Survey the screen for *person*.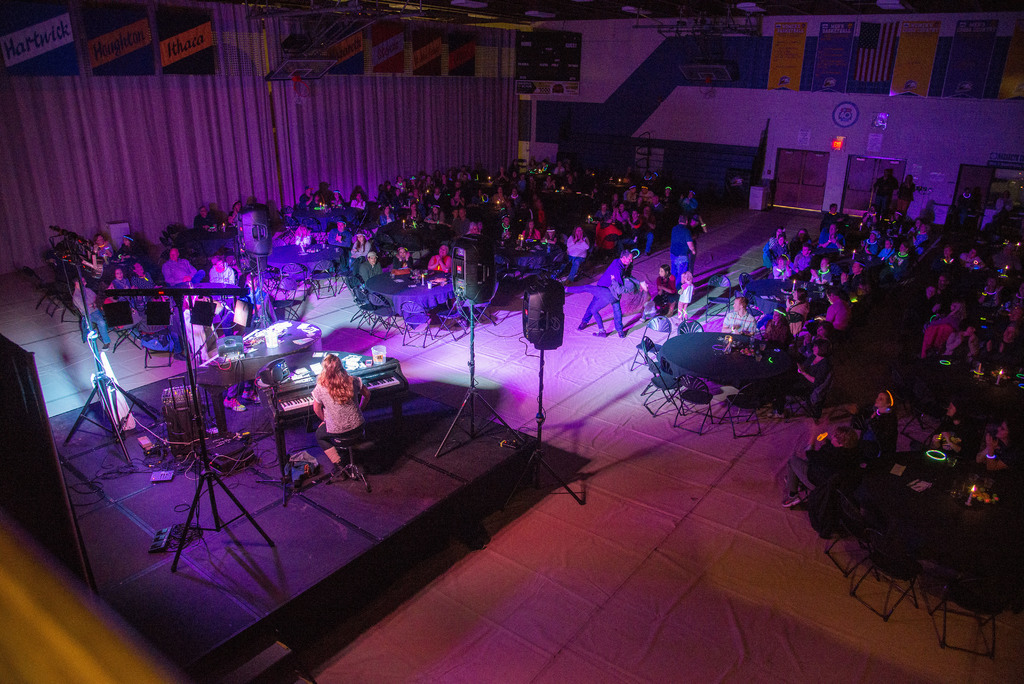
Survey found: [516, 173, 529, 191].
